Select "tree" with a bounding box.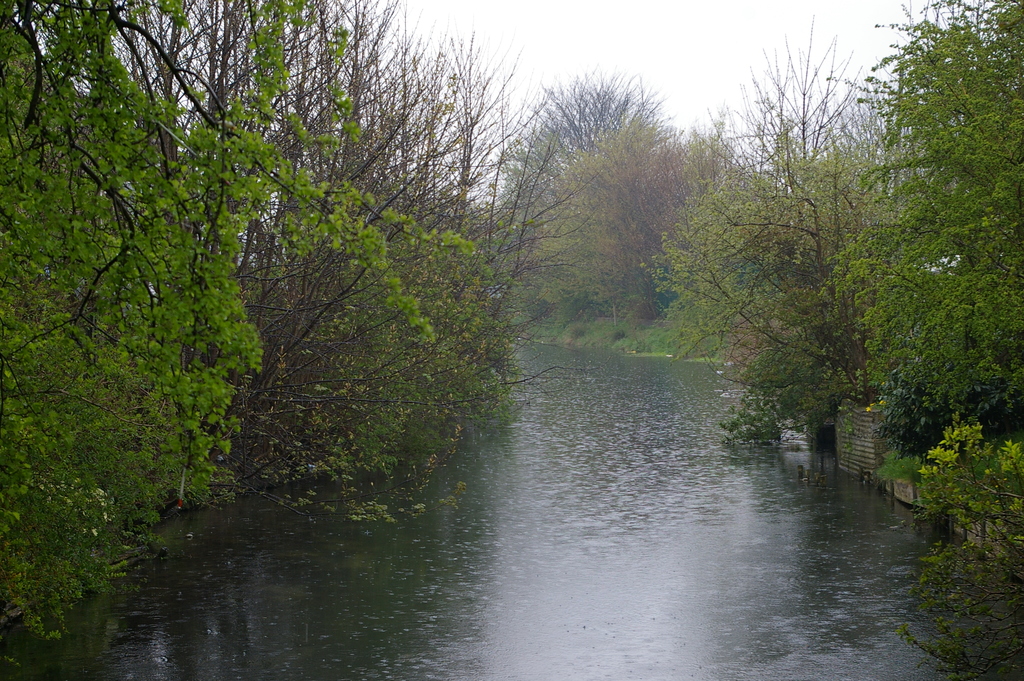
box=[827, 0, 1023, 426].
